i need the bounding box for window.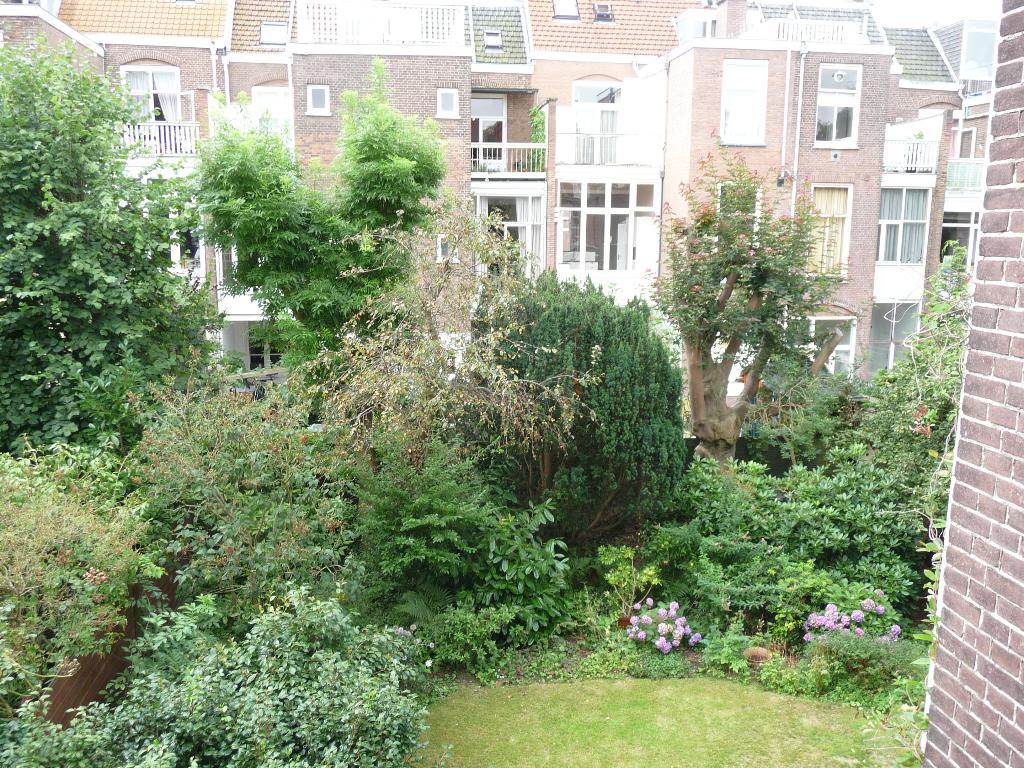
Here it is: 794, 178, 856, 282.
